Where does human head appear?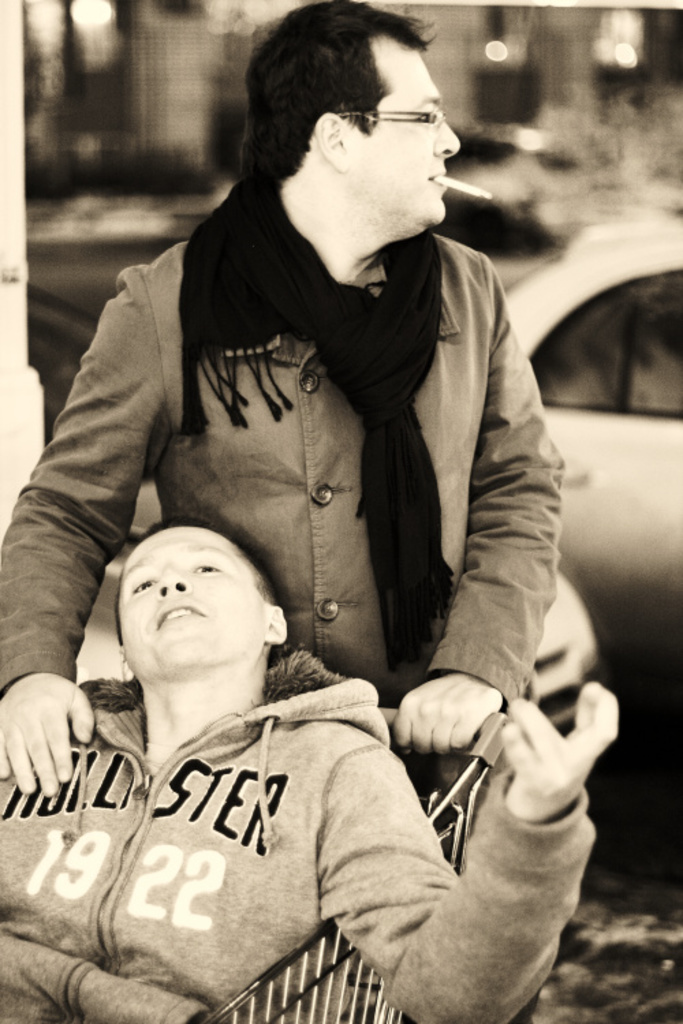
Appears at rect(115, 516, 287, 691).
